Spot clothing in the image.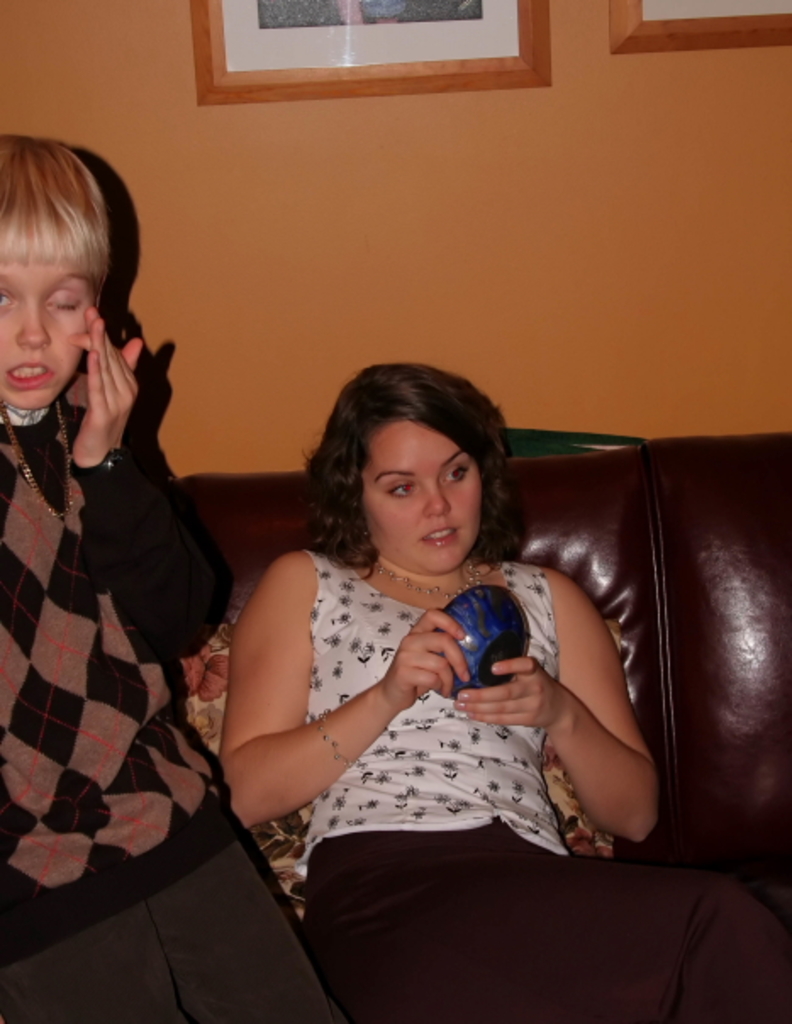
clothing found at [0,388,349,1022].
